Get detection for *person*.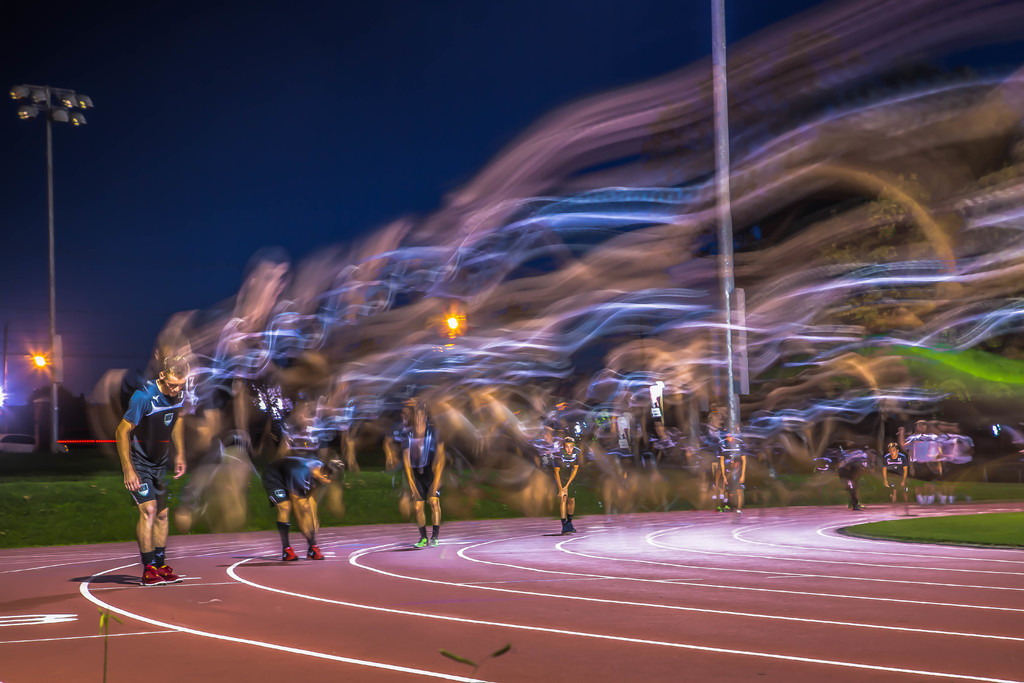
Detection: {"left": 552, "top": 428, "right": 593, "bottom": 528}.
